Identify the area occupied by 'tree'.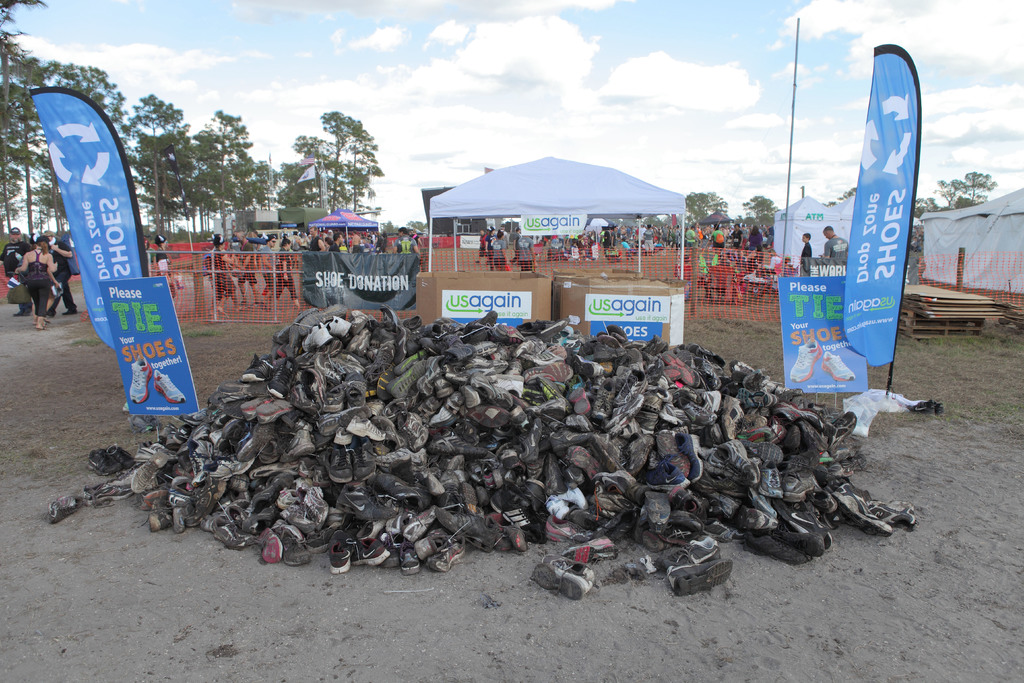
Area: locate(932, 181, 964, 208).
